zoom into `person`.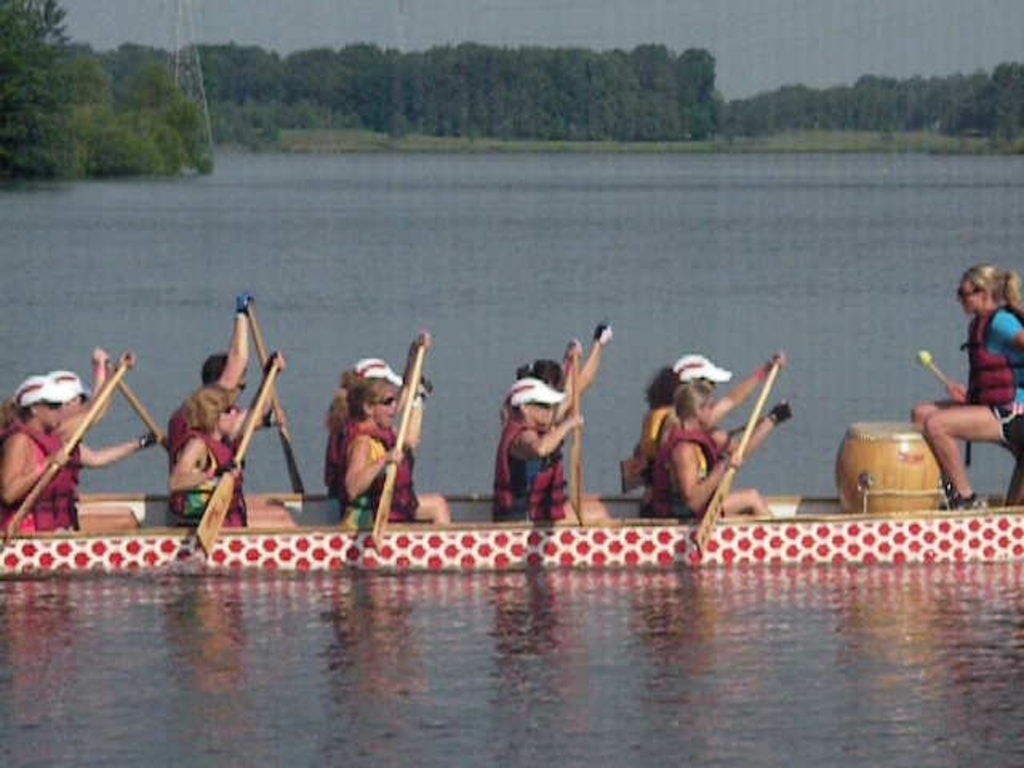
Zoom target: <box>173,381,253,536</box>.
